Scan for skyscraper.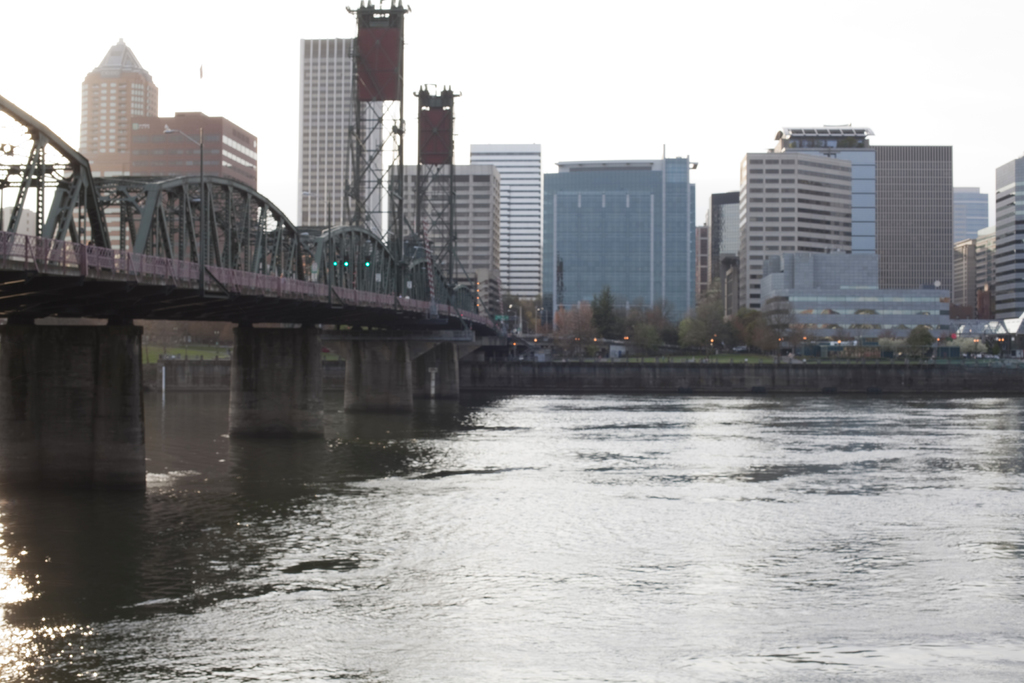
Scan result: 58:38:163:277.
